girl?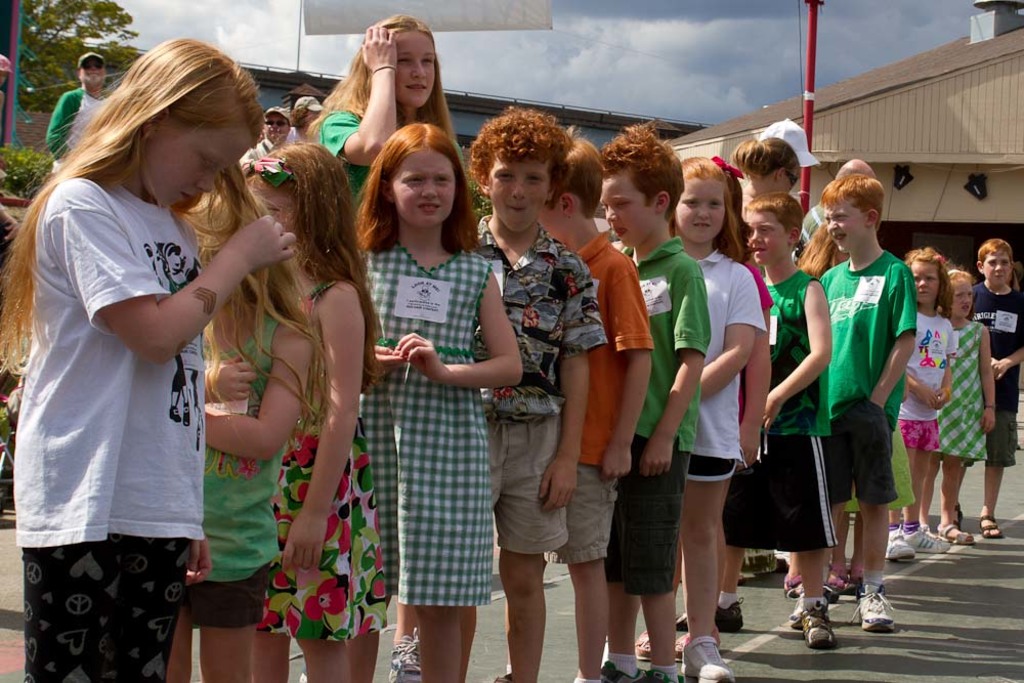
349 118 523 679
